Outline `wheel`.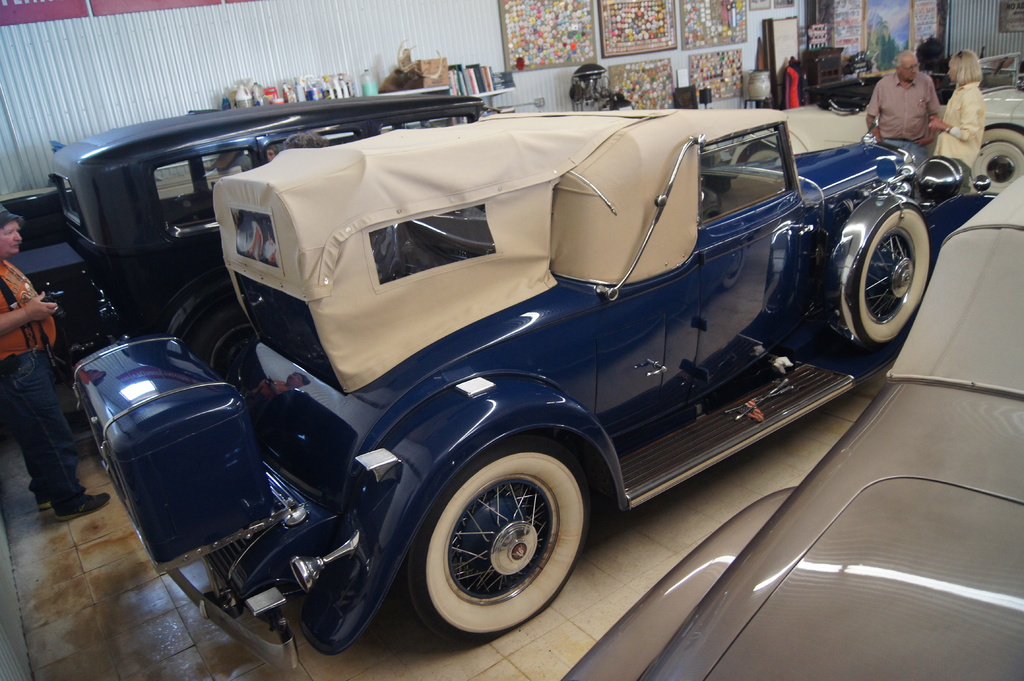
Outline: 424:452:587:623.
